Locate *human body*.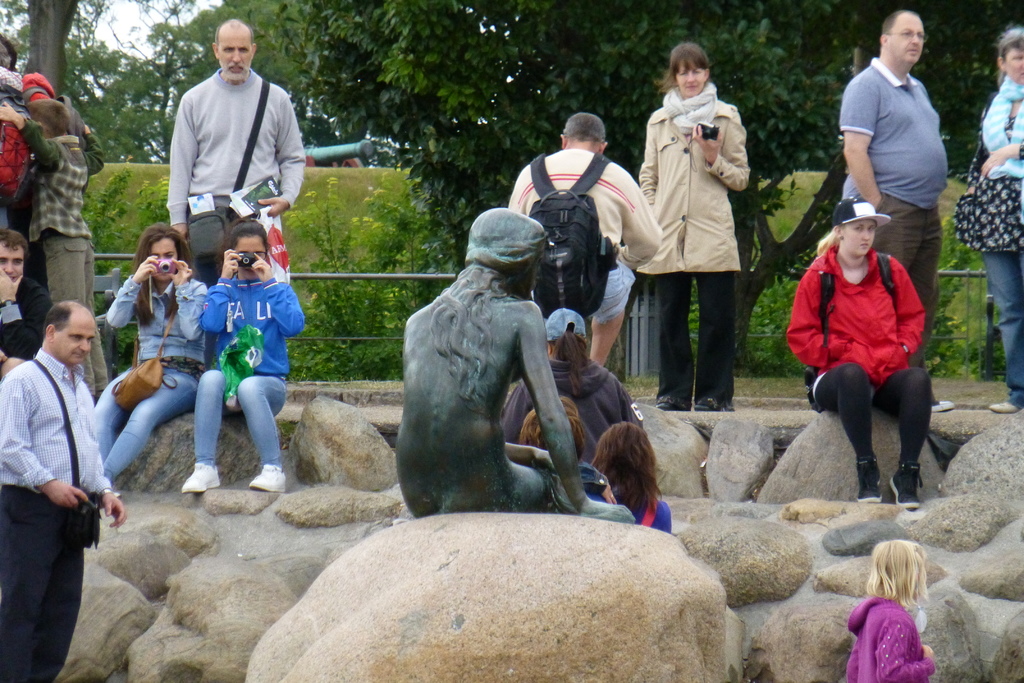
Bounding box: (0,230,53,359).
